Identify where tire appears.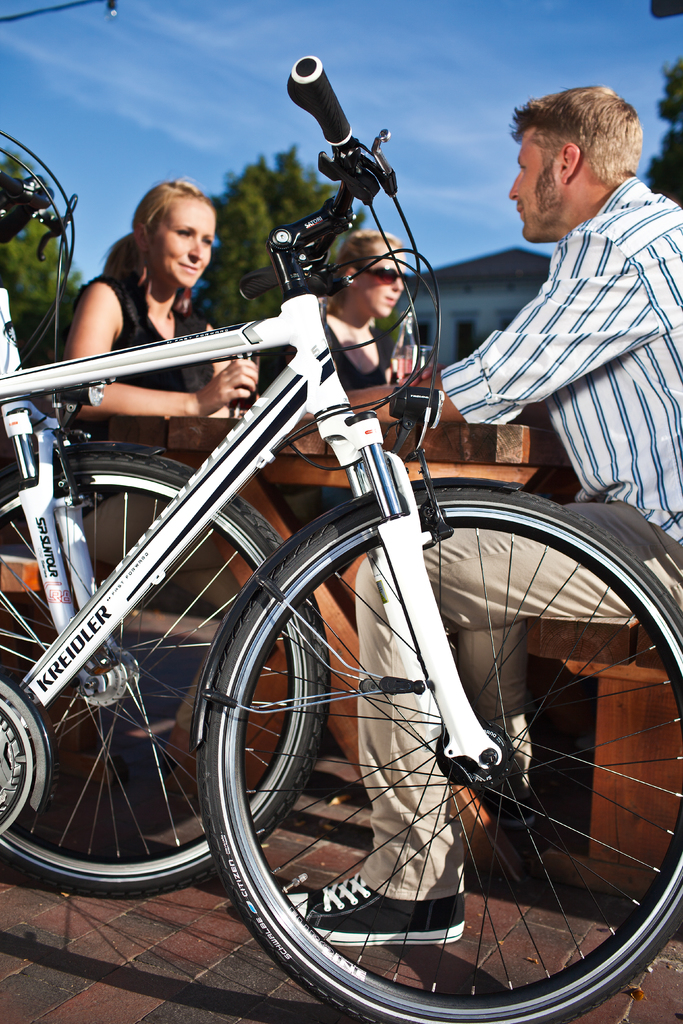
Appears at <region>0, 442, 317, 895</region>.
